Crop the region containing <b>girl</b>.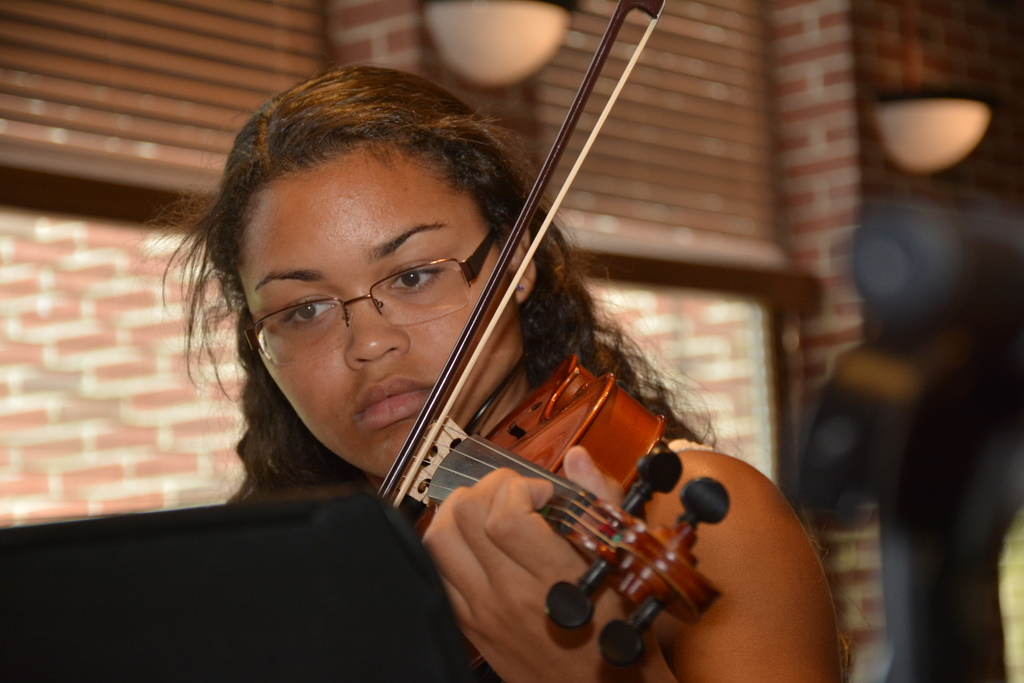
Crop region: crop(121, 58, 872, 682).
